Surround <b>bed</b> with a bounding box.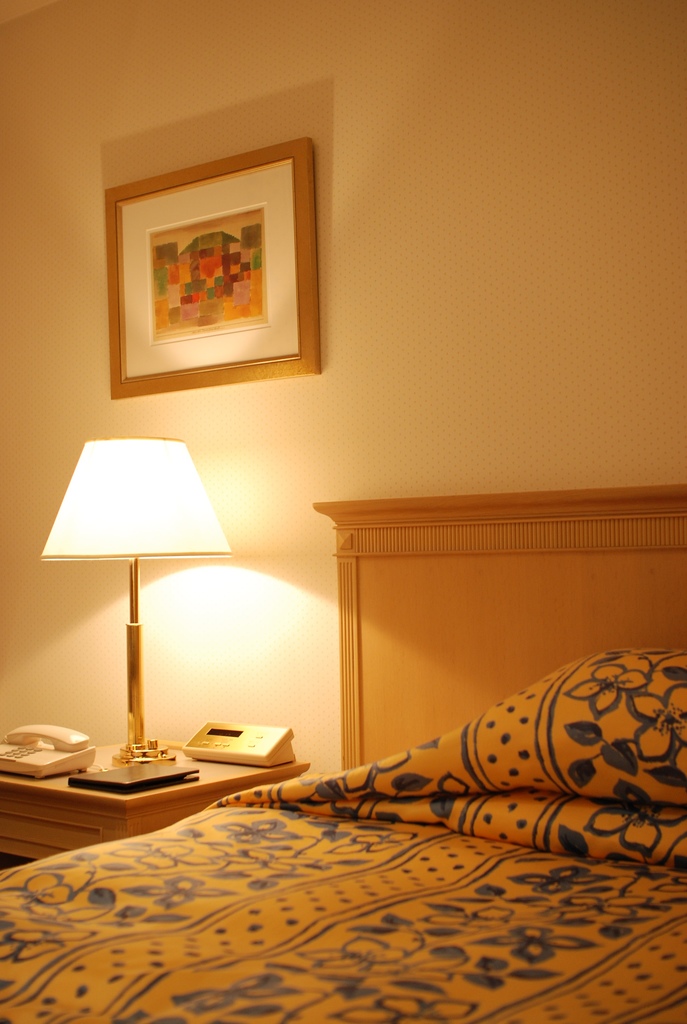
region(0, 499, 686, 1023).
